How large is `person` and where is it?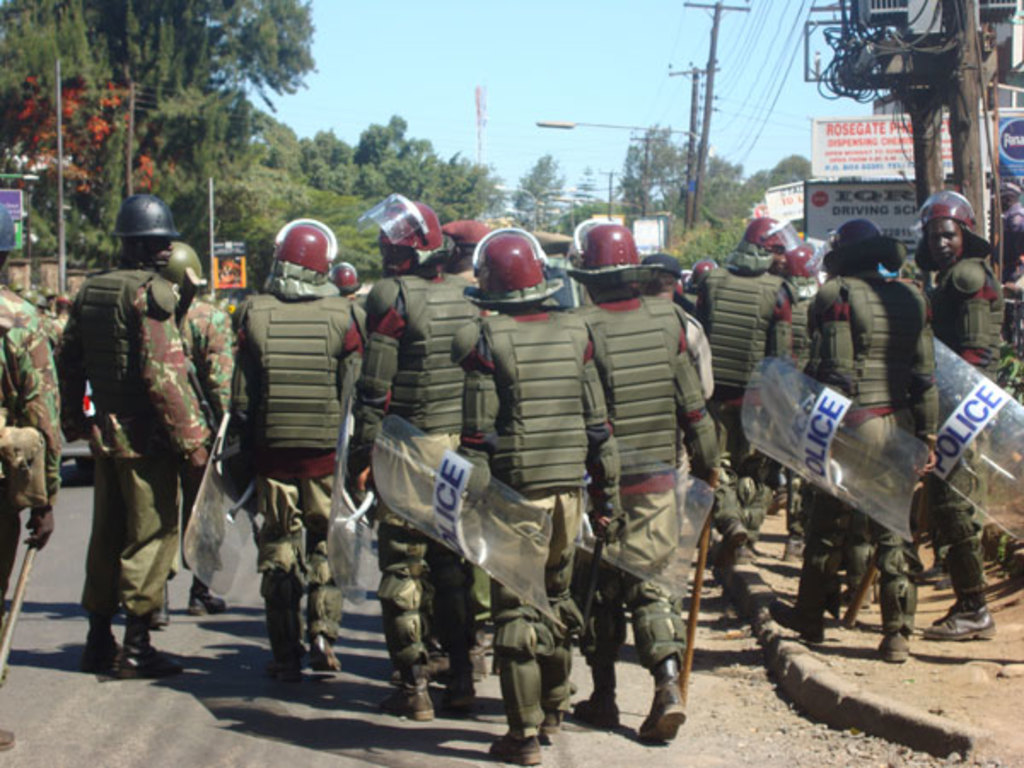
Bounding box: {"left": 572, "top": 218, "right": 742, "bottom": 742}.
